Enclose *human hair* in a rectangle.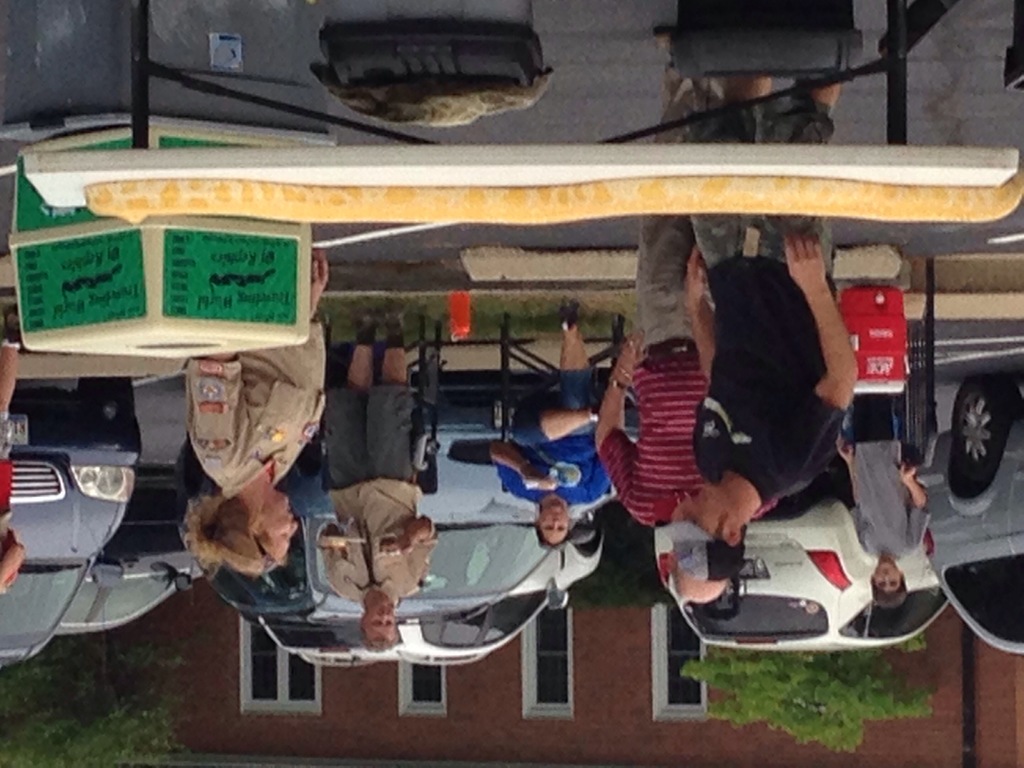
712 508 728 543.
